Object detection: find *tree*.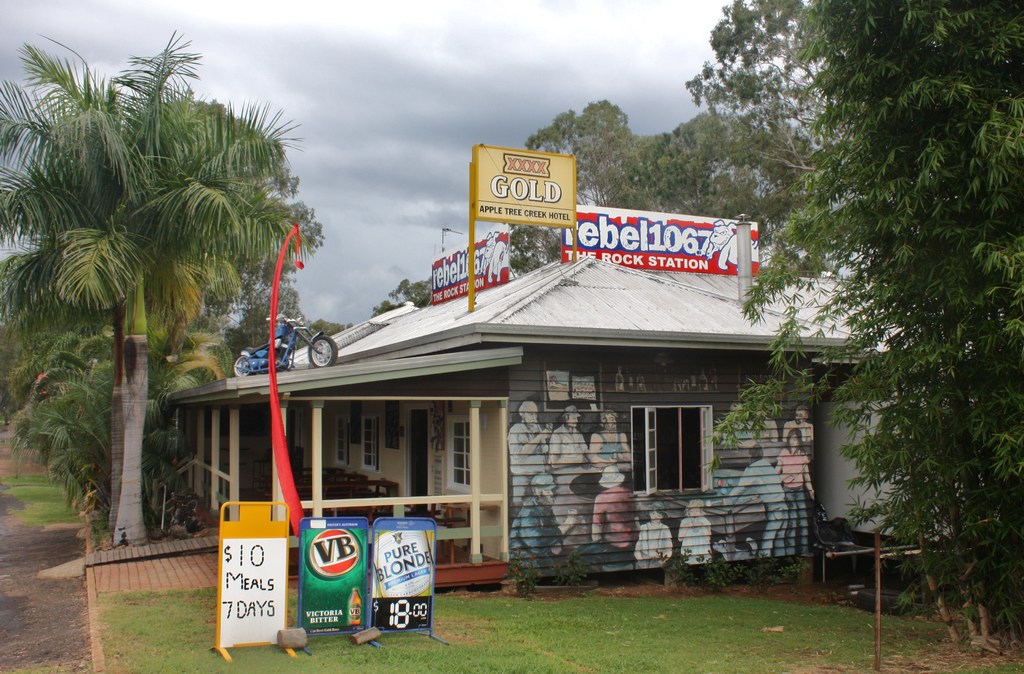
(x1=502, y1=78, x2=684, y2=284).
